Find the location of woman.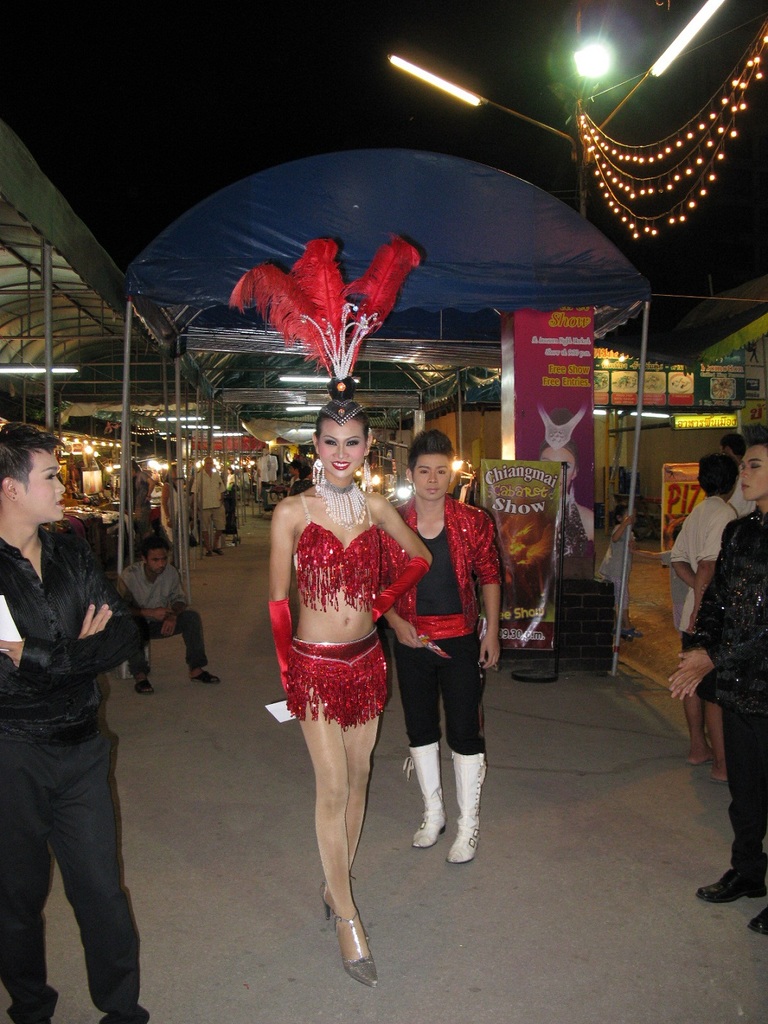
Location: box(380, 431, 513, 863).
